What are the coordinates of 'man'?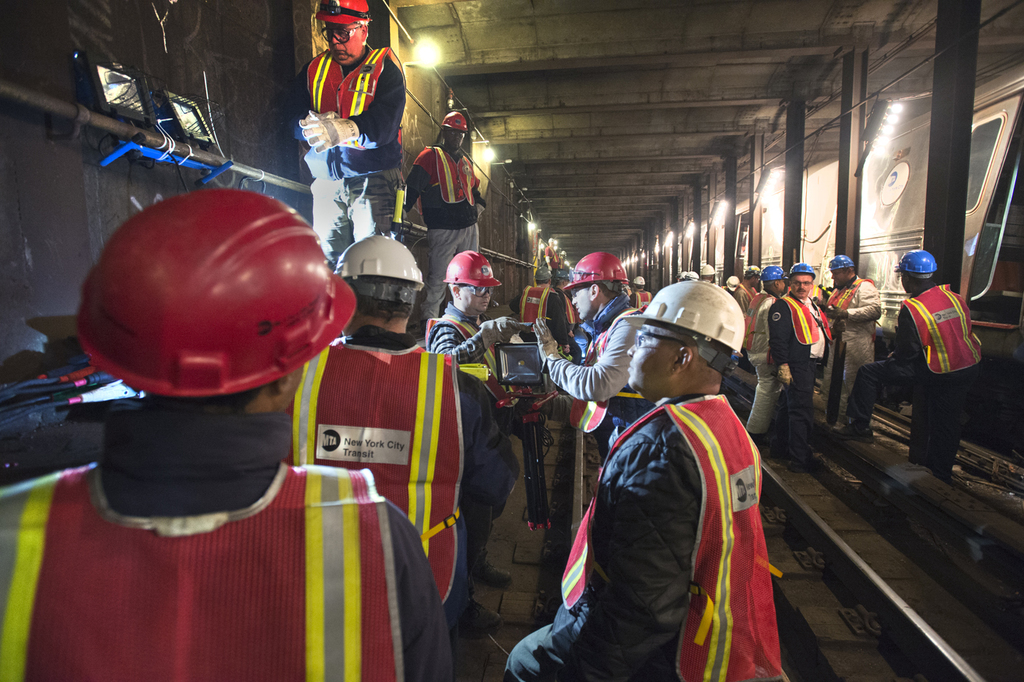
812:258:884:430.
